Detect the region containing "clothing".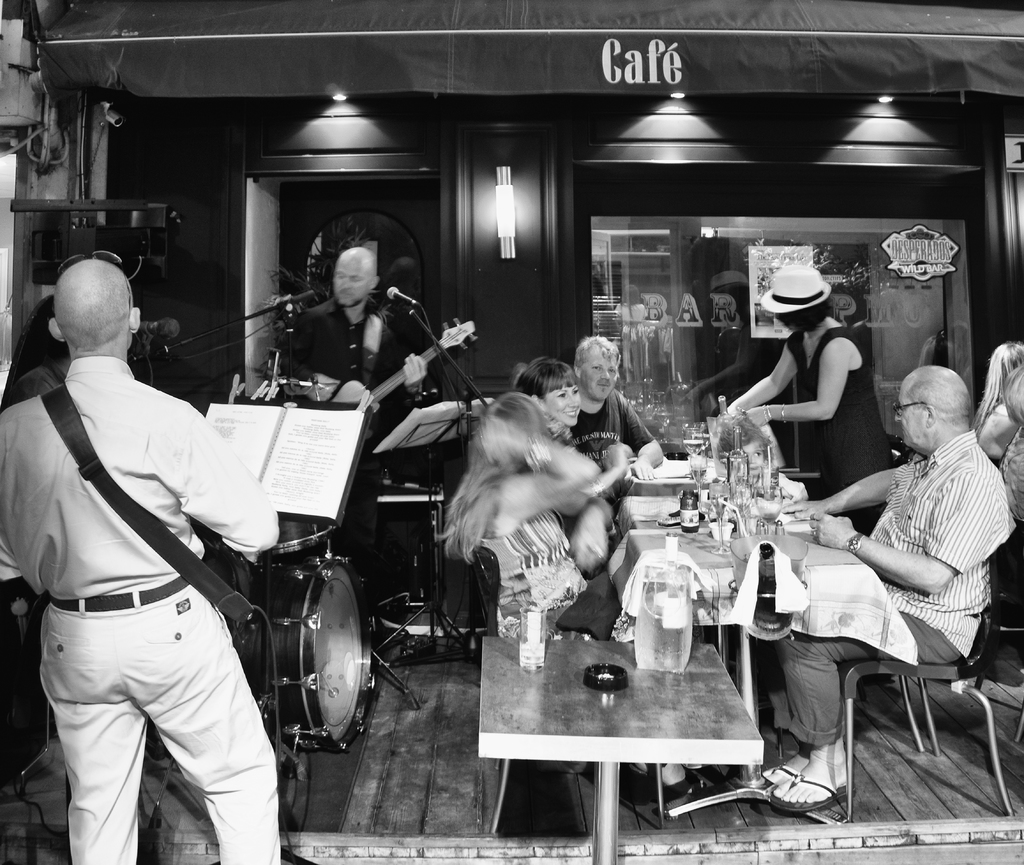
(468, 506, 625, 647).
